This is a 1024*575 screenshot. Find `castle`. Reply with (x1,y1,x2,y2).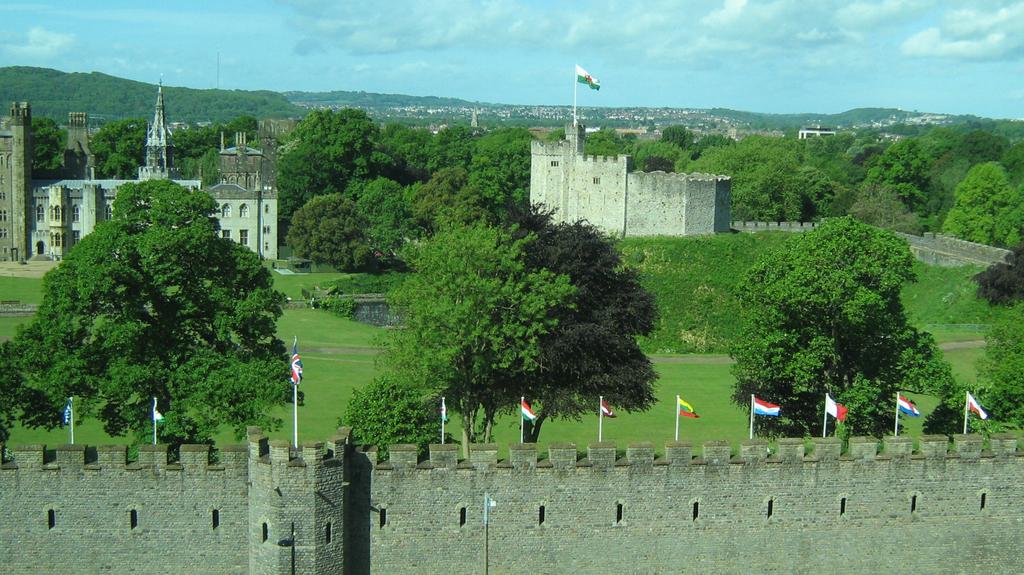
(515,106,739,233).
